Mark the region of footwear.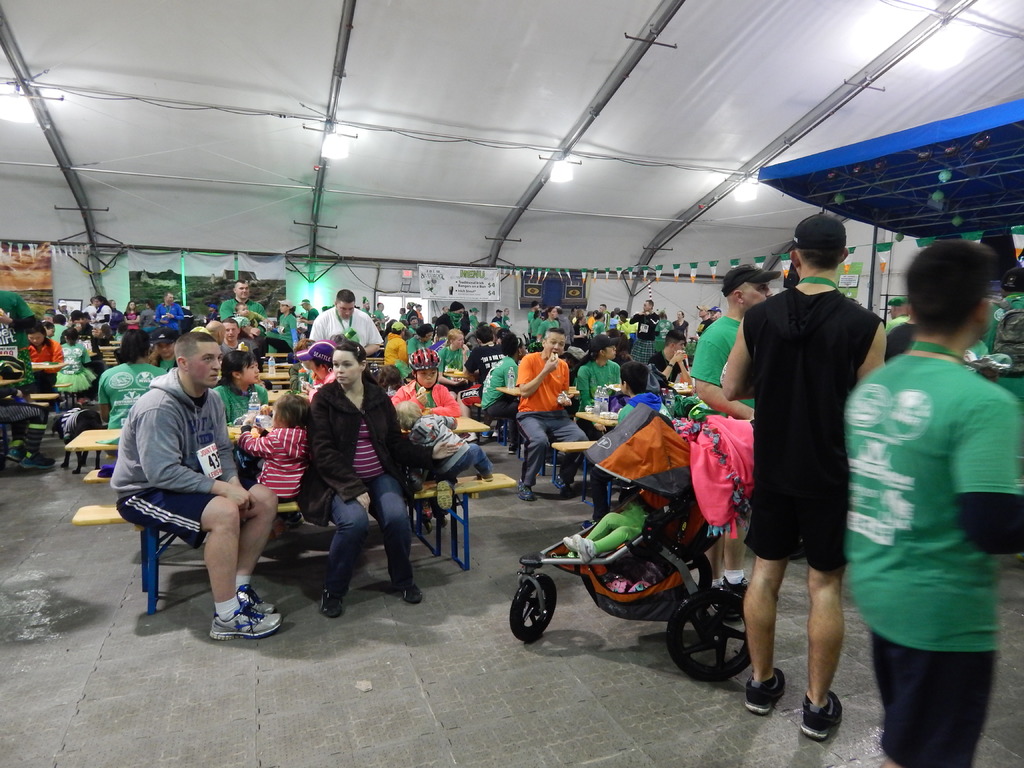
Region: bbox(511, 477, 531, 500).
